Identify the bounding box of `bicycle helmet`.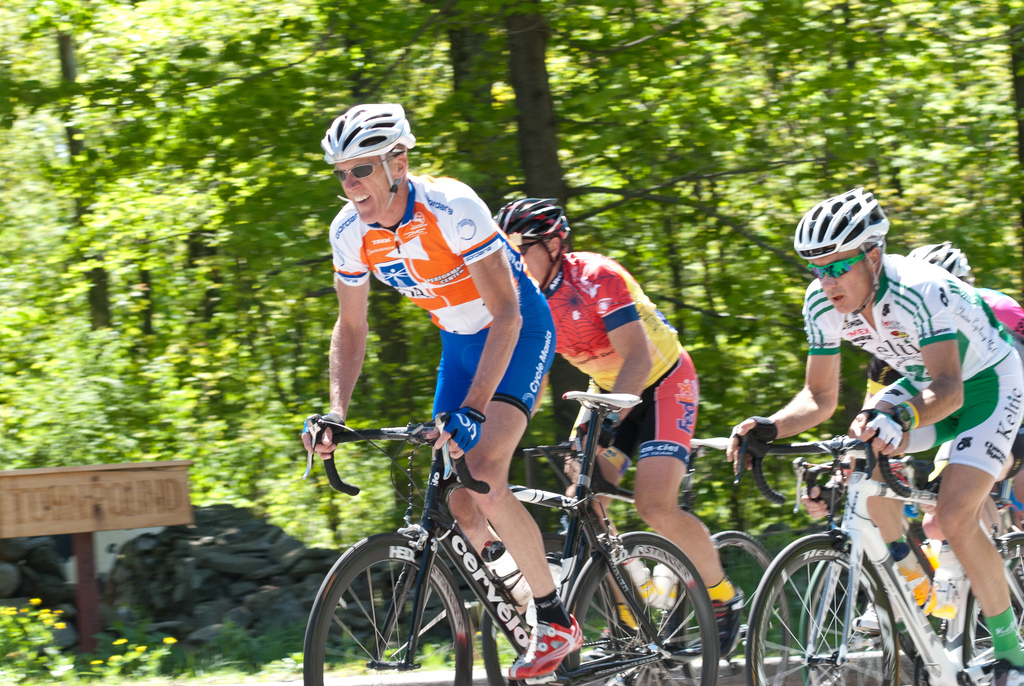
<box>324,102,415,168</box>.
